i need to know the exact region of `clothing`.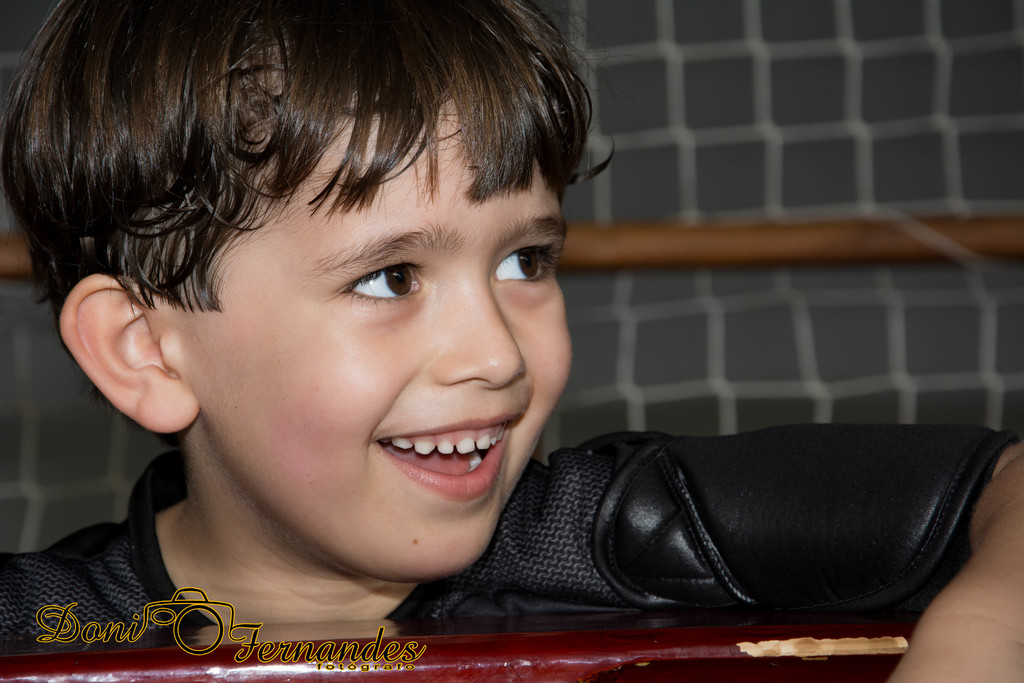
Region: 0,432,1020,654.
